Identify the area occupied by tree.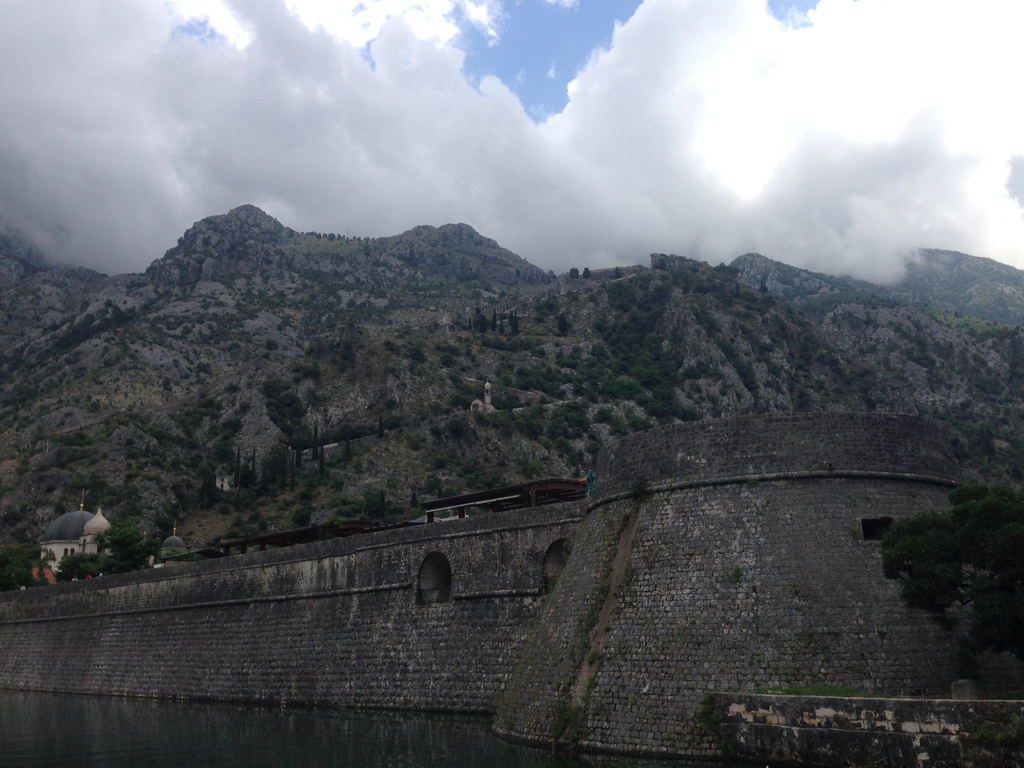
Area: l=305, t=435, r=317, b=456.
